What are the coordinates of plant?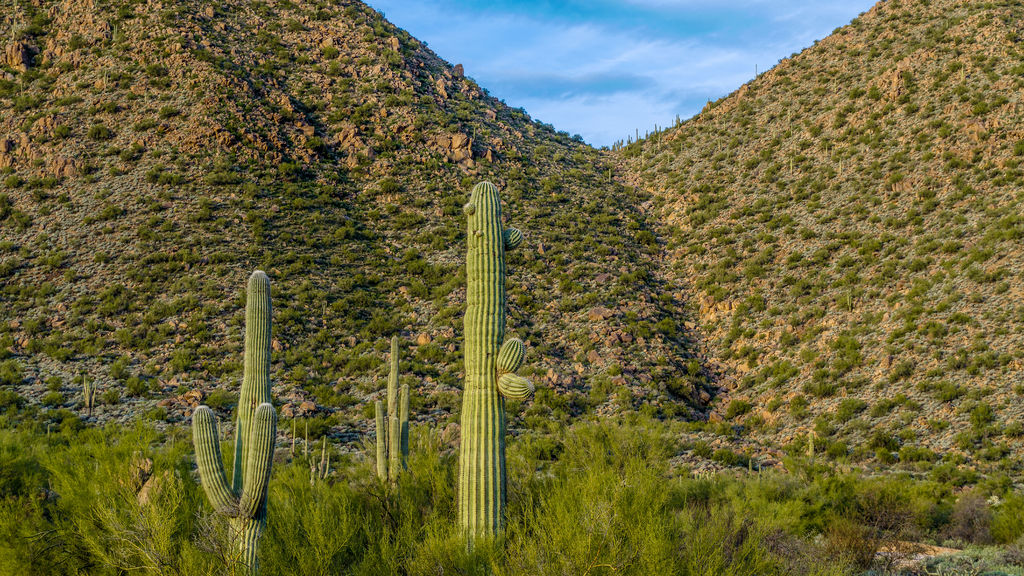
688:183:723:220.
